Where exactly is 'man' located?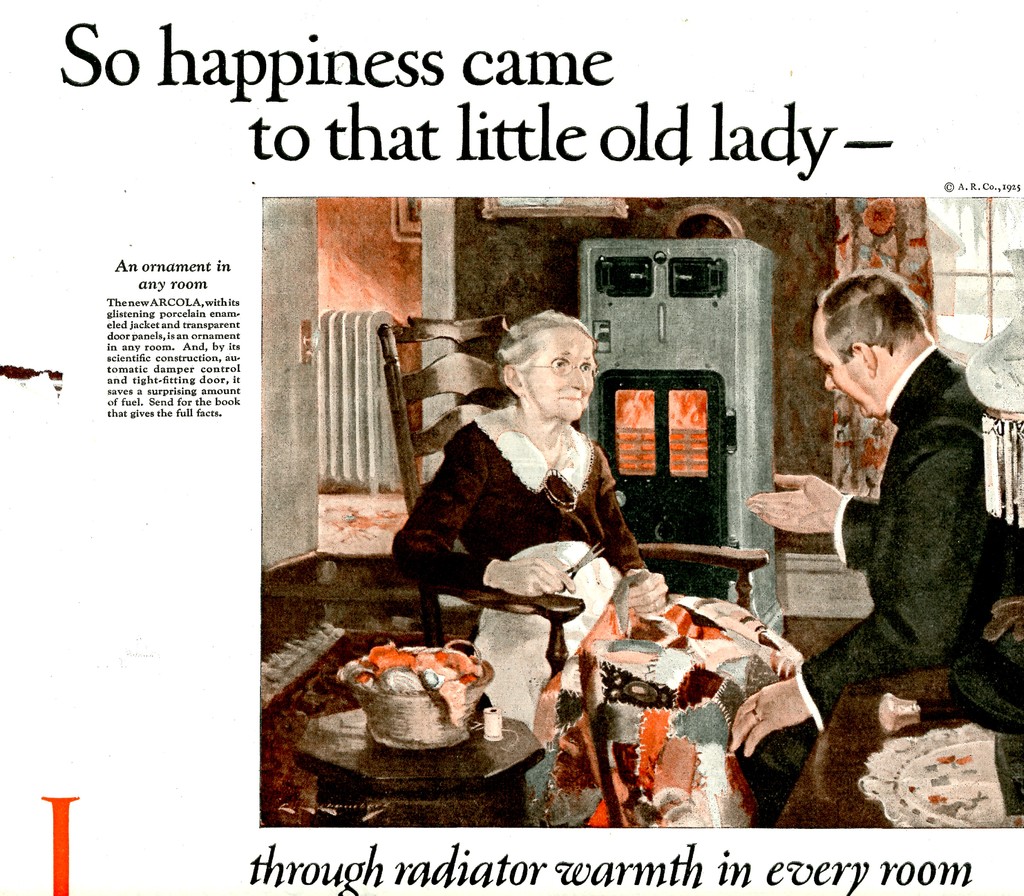
Its bounding box is left=704, top=252, right=986, bottom=716.
